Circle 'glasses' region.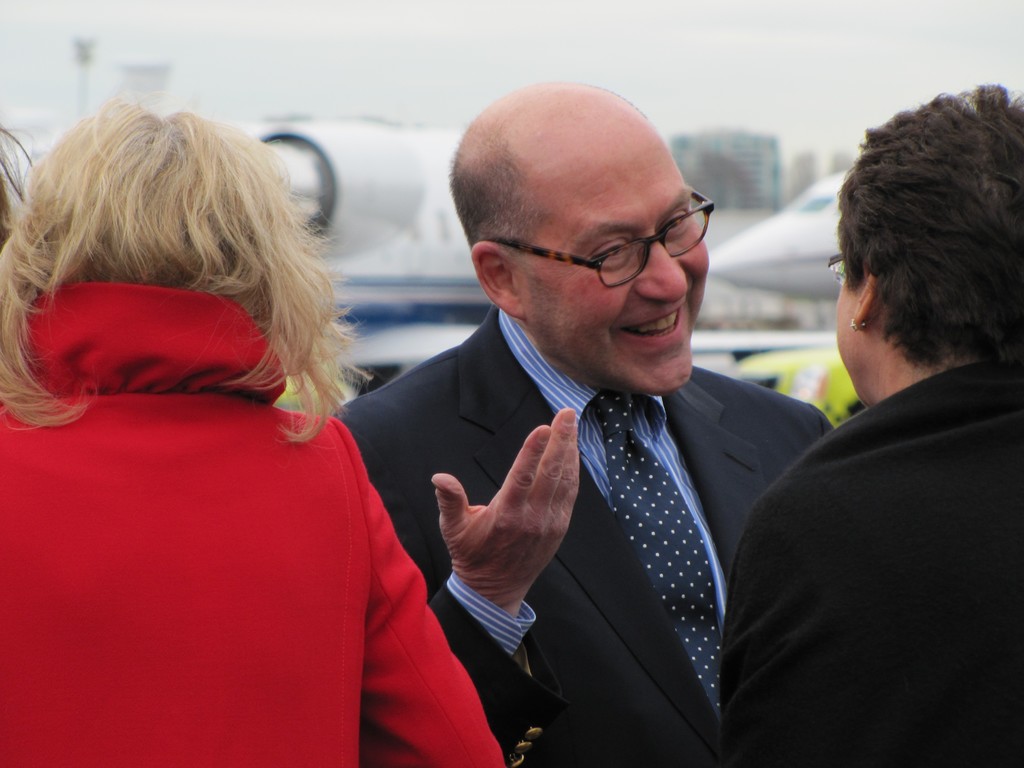
Region: [left=467, top=207, right=717, bottom=287].
